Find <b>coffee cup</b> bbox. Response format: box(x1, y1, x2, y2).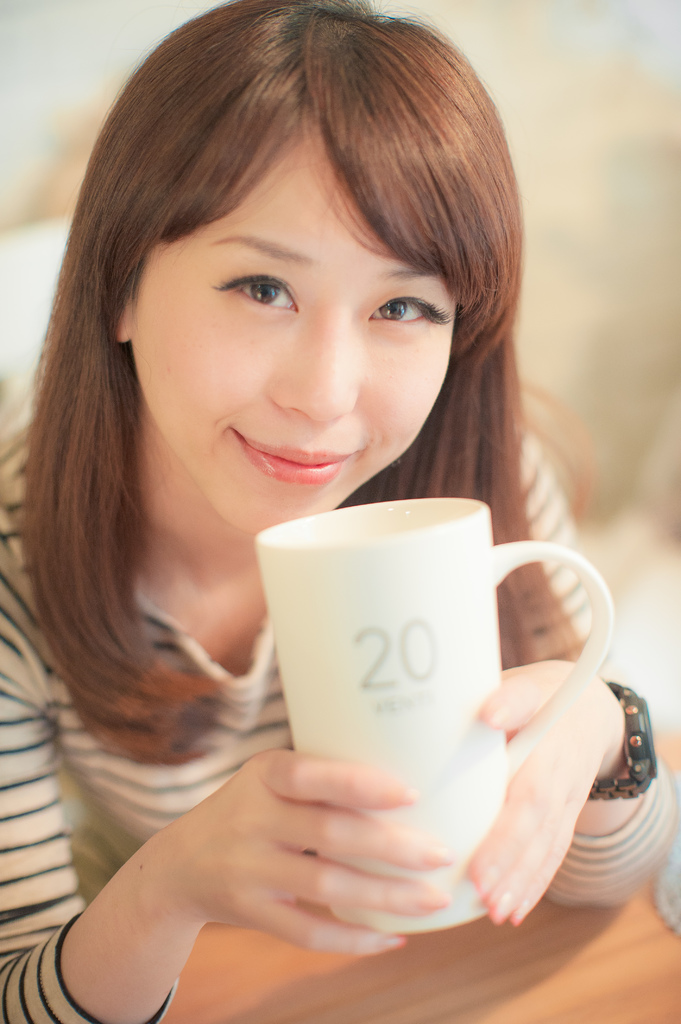
box(249, 493, 623, 931).
